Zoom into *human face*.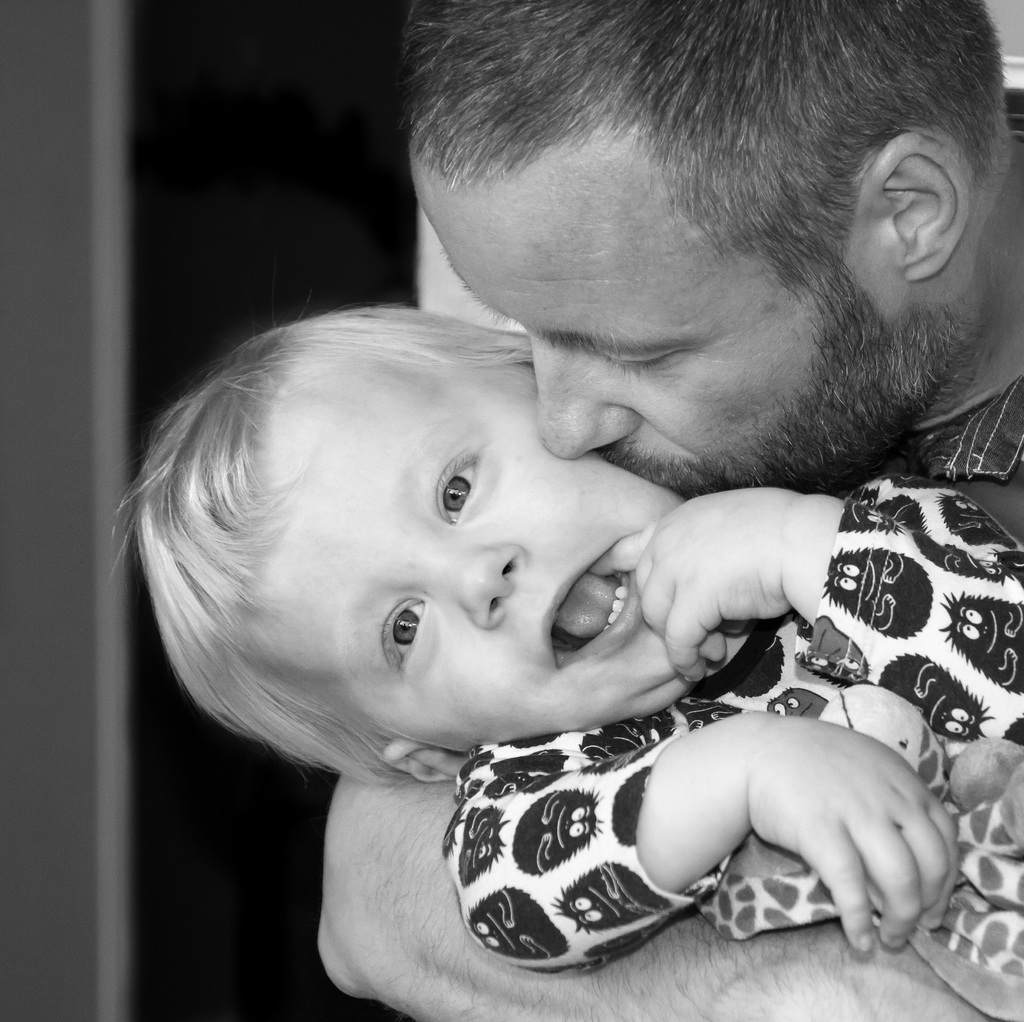
Zoom target: BBox(241, 348, 710, 766).
